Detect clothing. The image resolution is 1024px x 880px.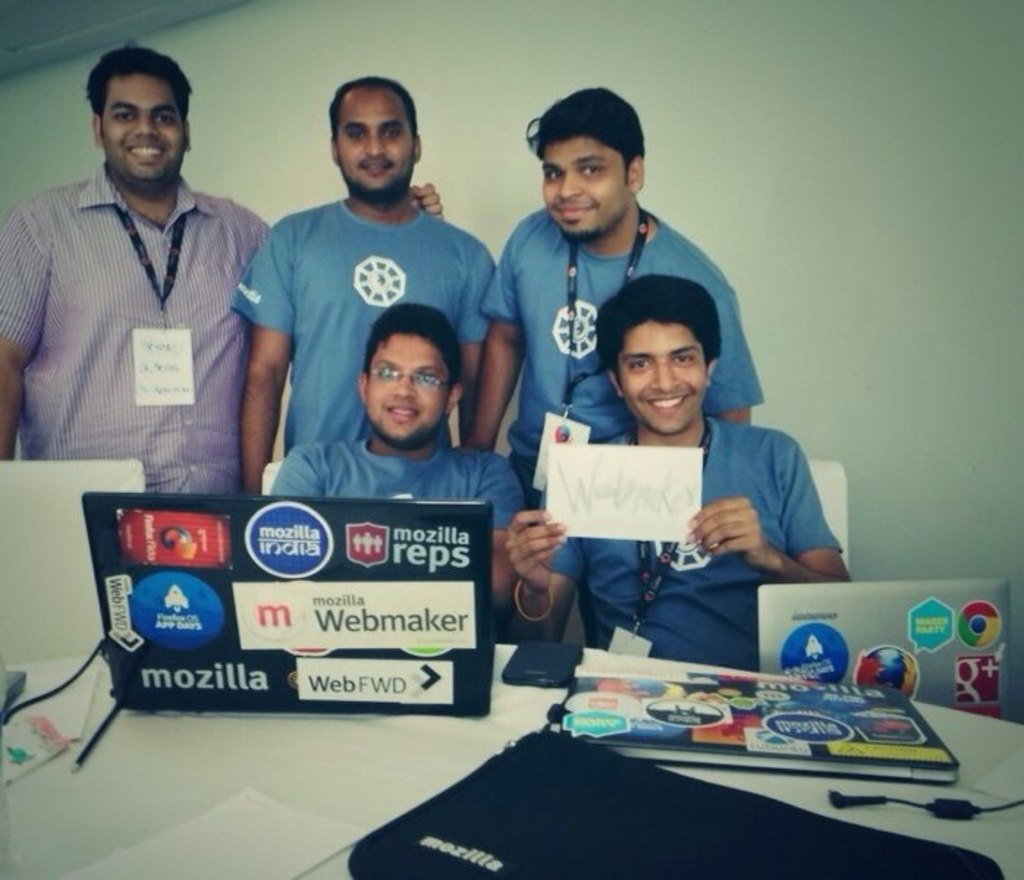
crop(226, 204, 496, 453).
